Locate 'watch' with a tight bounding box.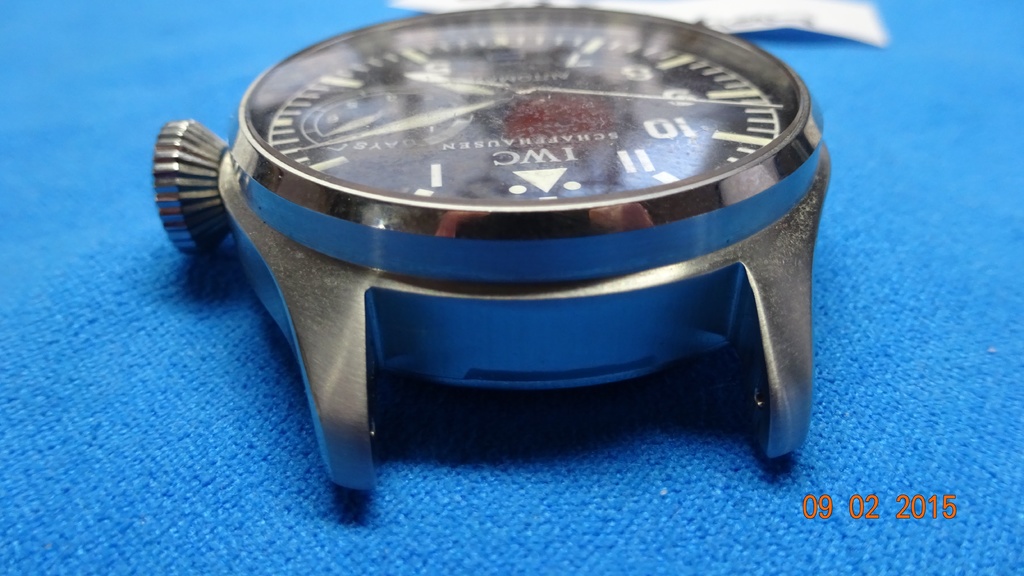
(x1=152, y1=4, x2=831, y2=508).
